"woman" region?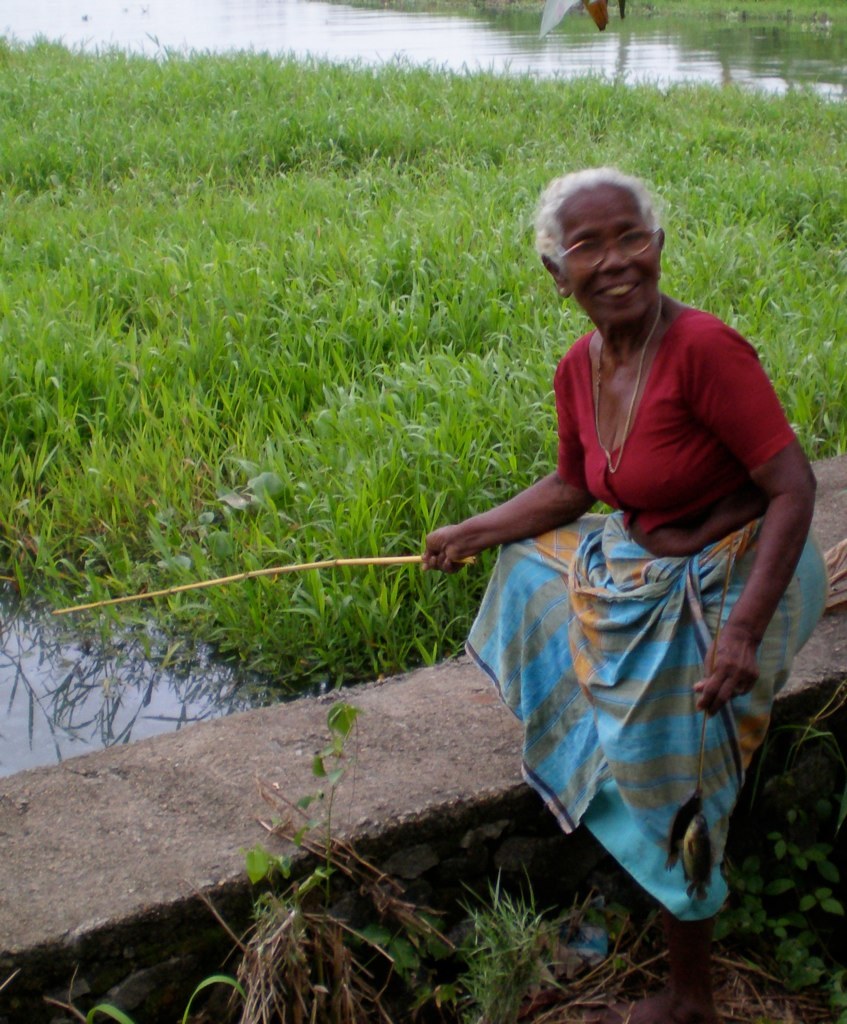
x1=399, y1=156, x2=809, y2=948
